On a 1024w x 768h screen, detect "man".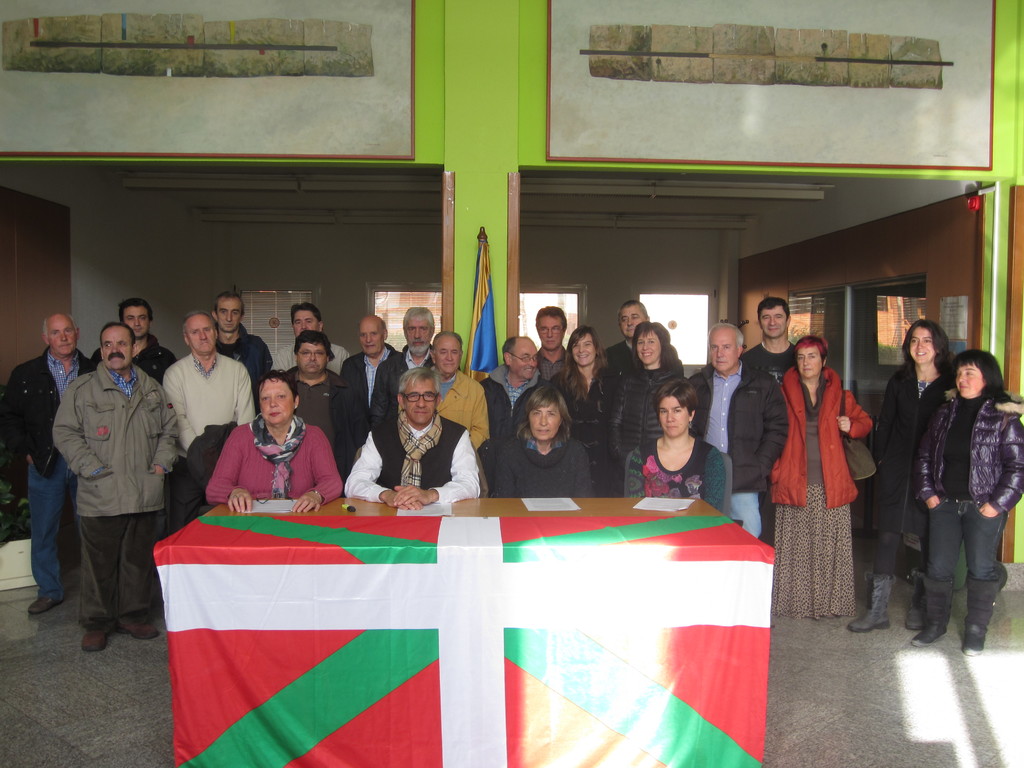
686, 322, 792, 541.
